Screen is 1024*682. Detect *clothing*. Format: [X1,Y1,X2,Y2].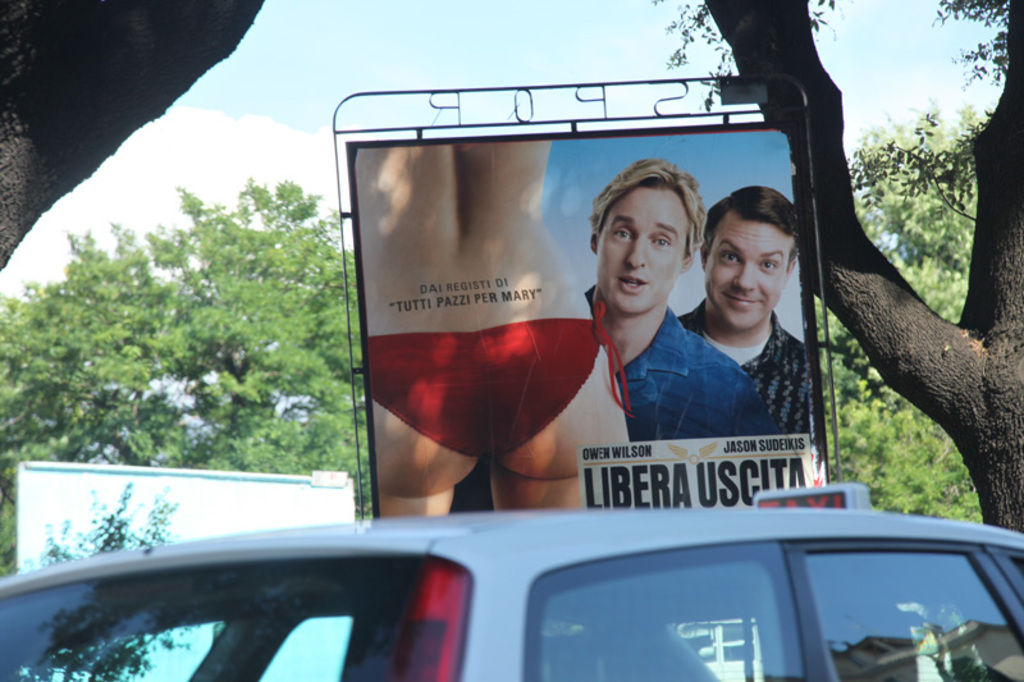
[451,280,769,514].
